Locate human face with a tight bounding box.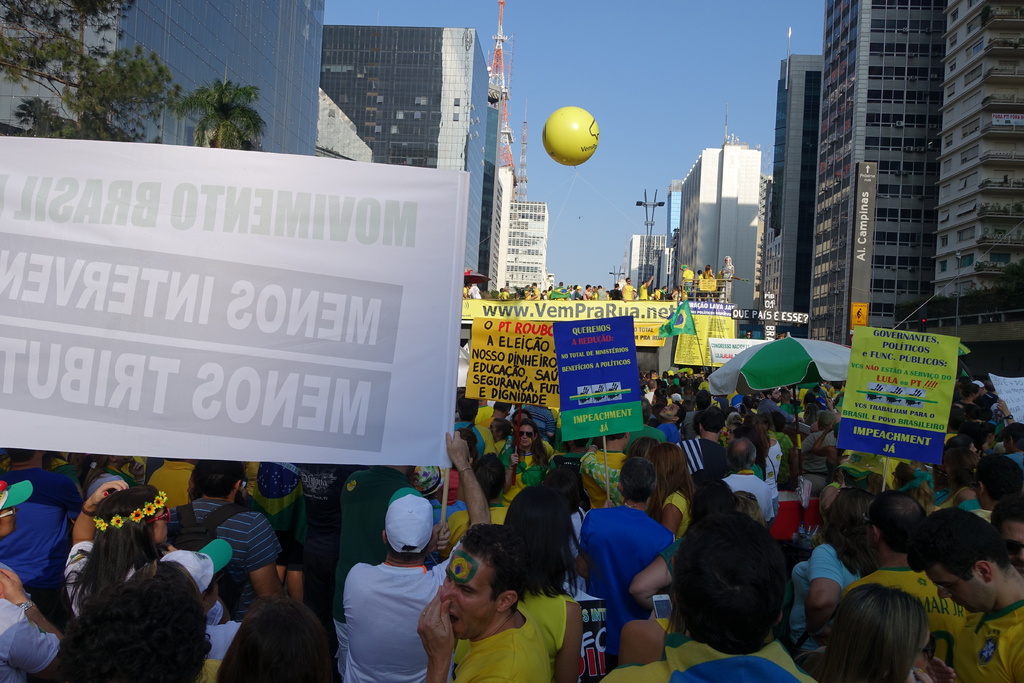
x1=487, y1=422, x2=499, y2=438.
